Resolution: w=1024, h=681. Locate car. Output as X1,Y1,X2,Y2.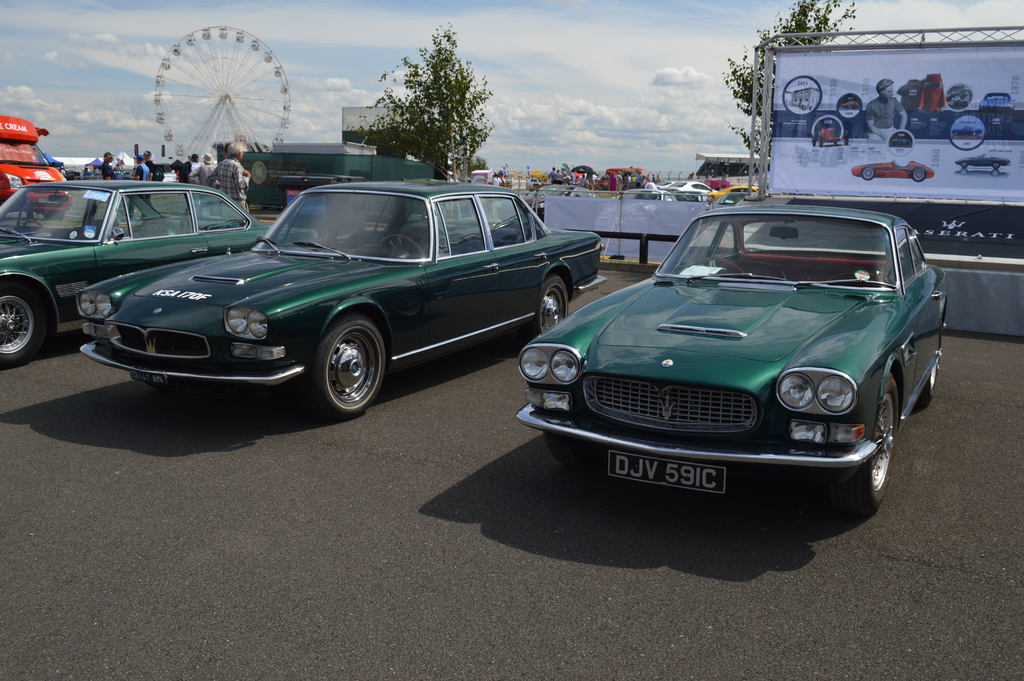
723,181,756,200.
